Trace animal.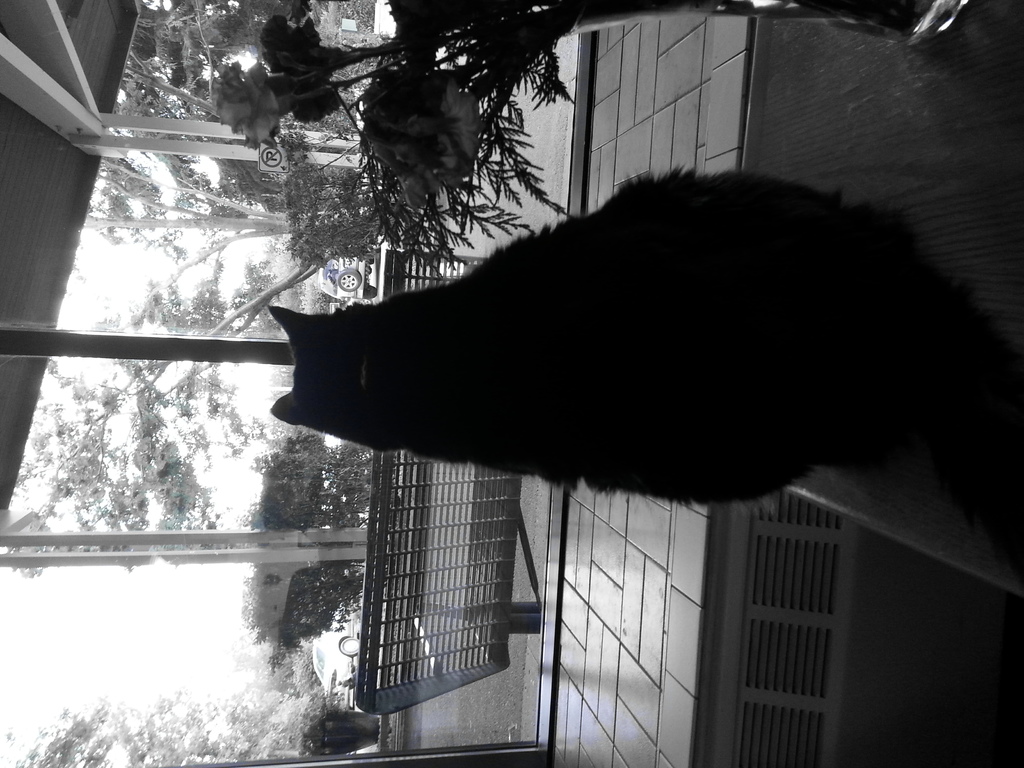
Traced to {"x1": 282, "y1": 150, "x2": 1006, "y2": 507}.
